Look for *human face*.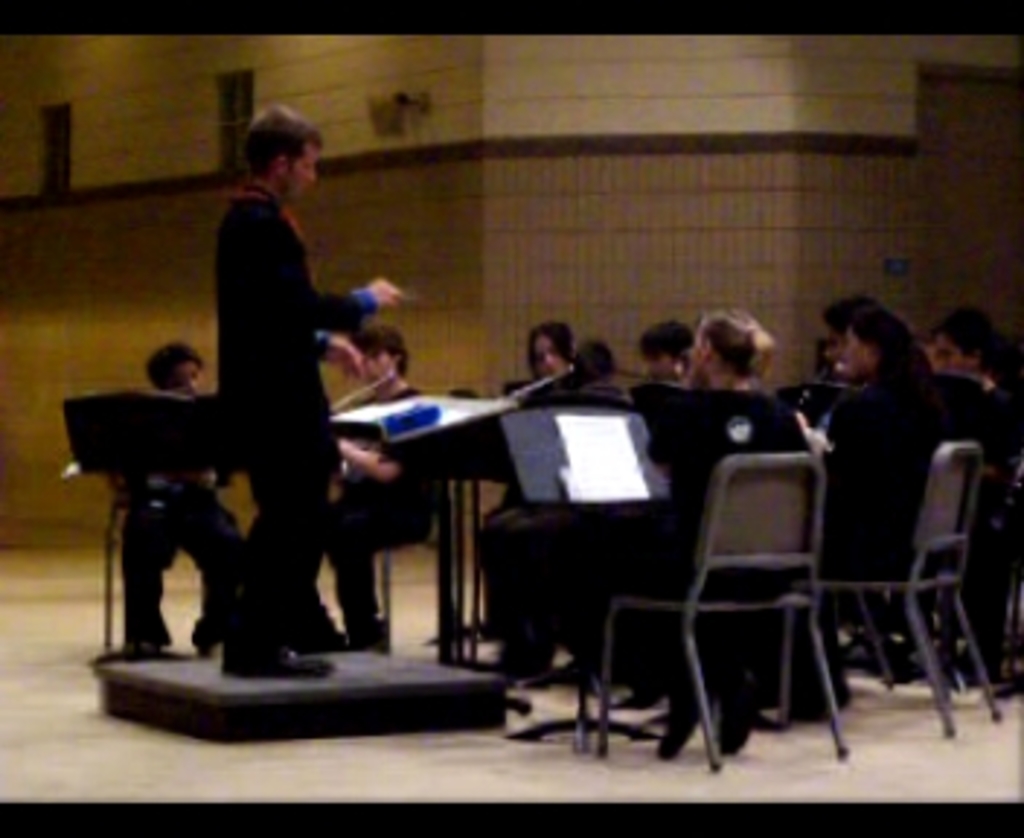
Found: [x1=826, y1=314, x2=844, y2=367].
